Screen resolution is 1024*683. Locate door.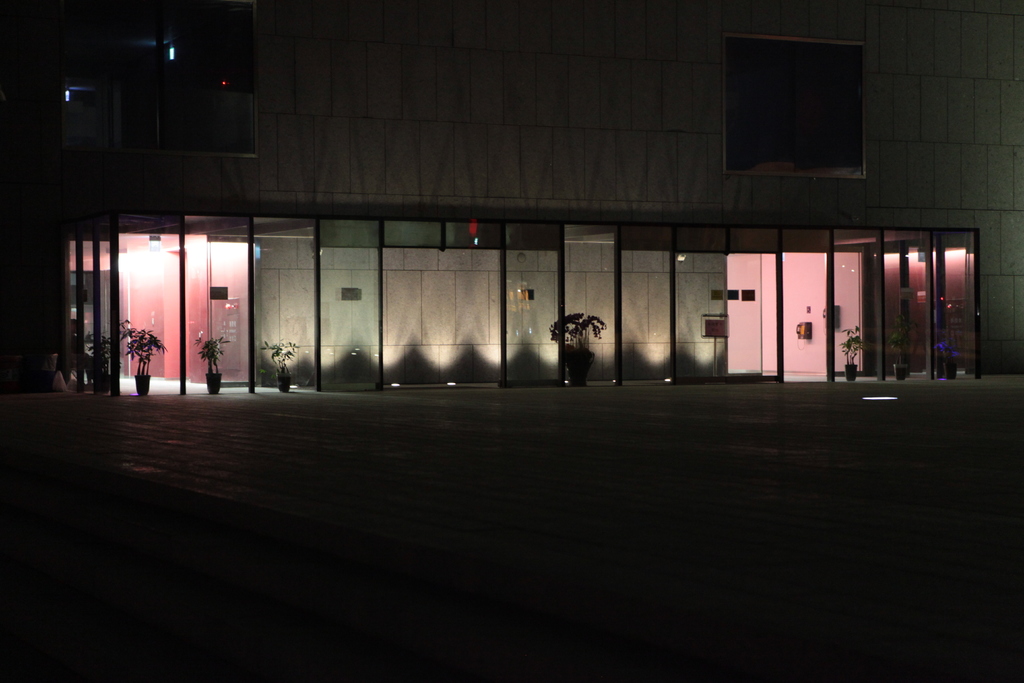
(204, 237, 257, 386).
